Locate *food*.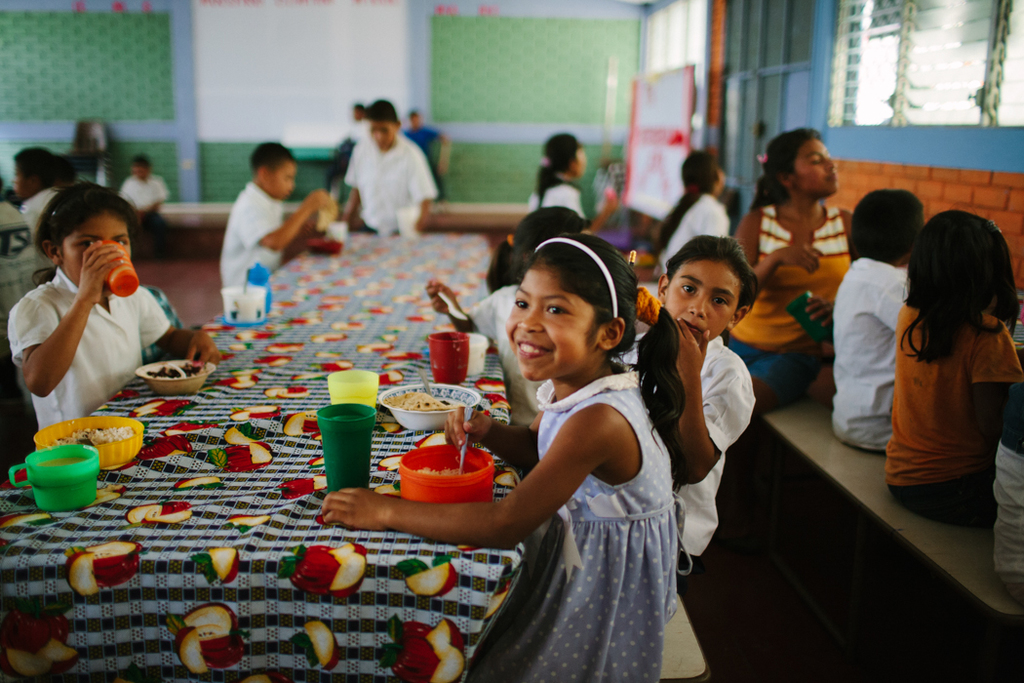
Bounding box: select_region(208, 546, 241, 584).
